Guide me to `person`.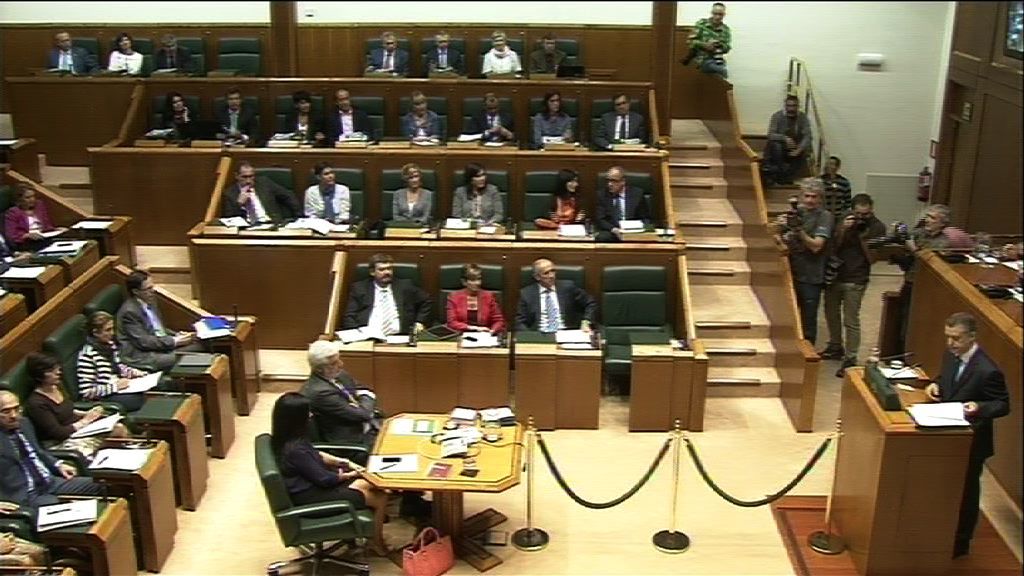
Guidance: [531,37,568,81].
